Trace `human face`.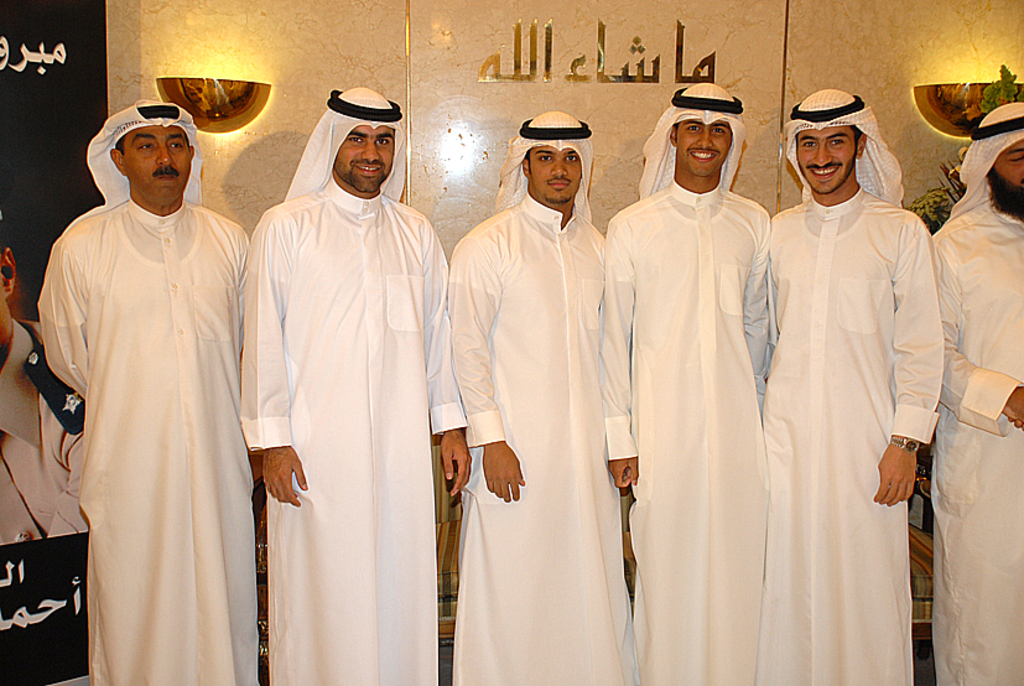
Traced to 531/144/584/201.
